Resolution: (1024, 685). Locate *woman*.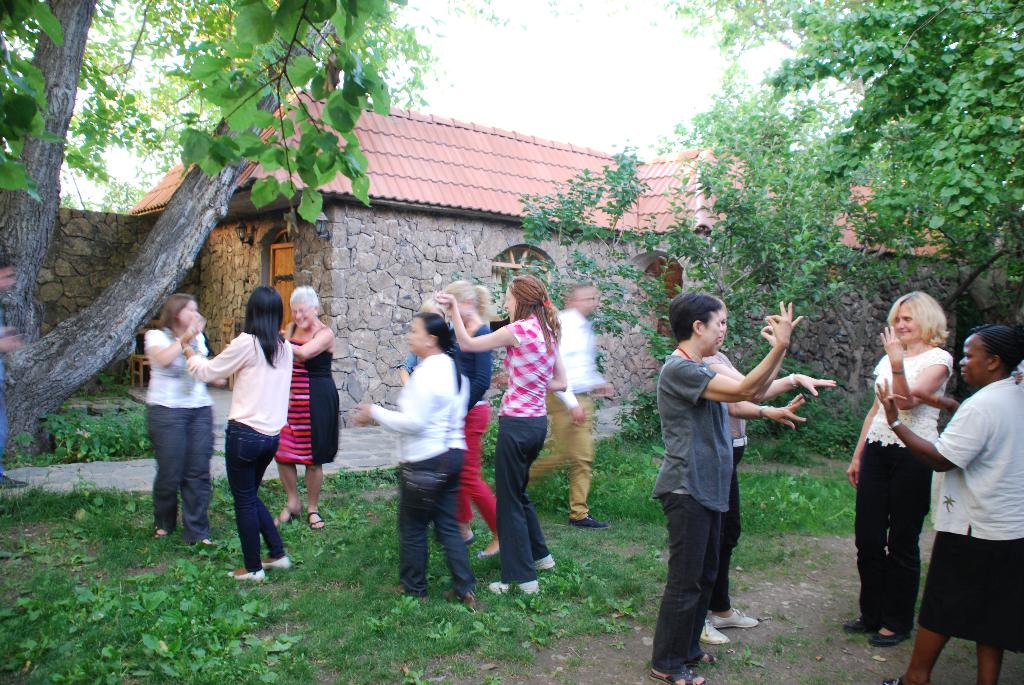
bbox(268, 283, 346, 533).
